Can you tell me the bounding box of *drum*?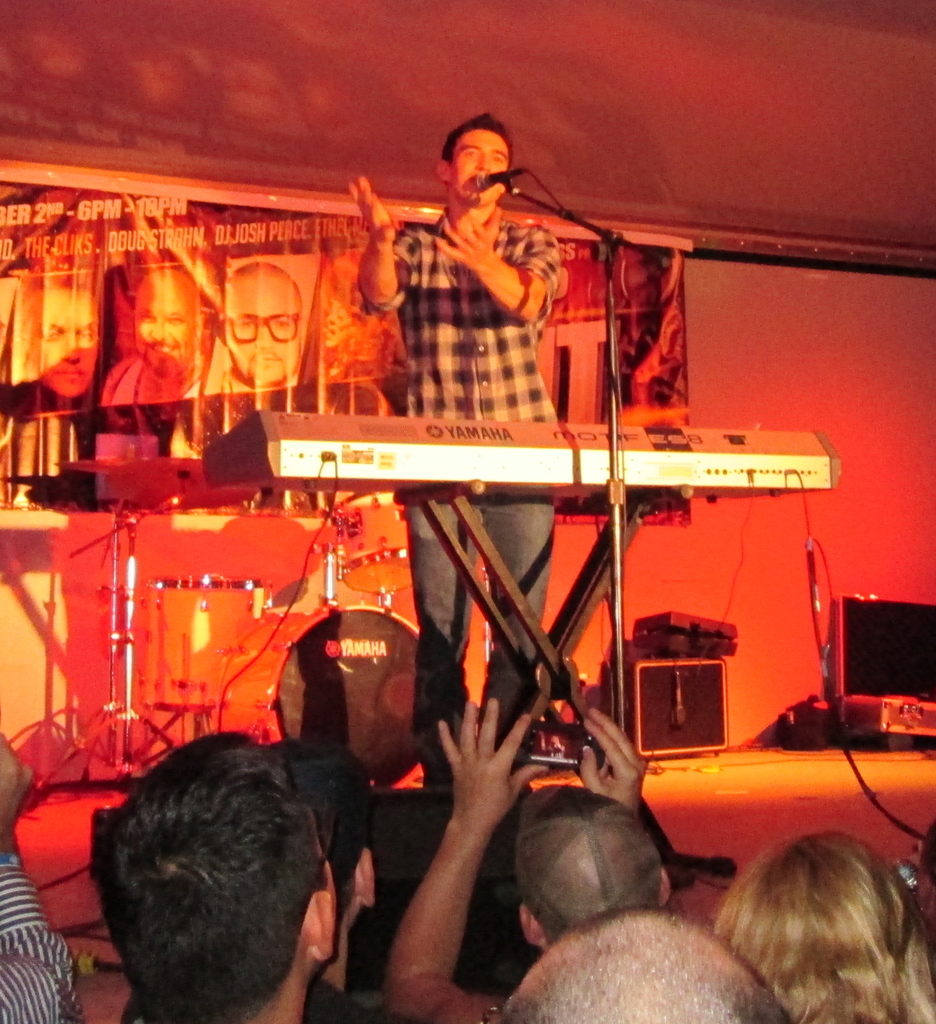
[left=328, top=493, right=409, bottom=593].
